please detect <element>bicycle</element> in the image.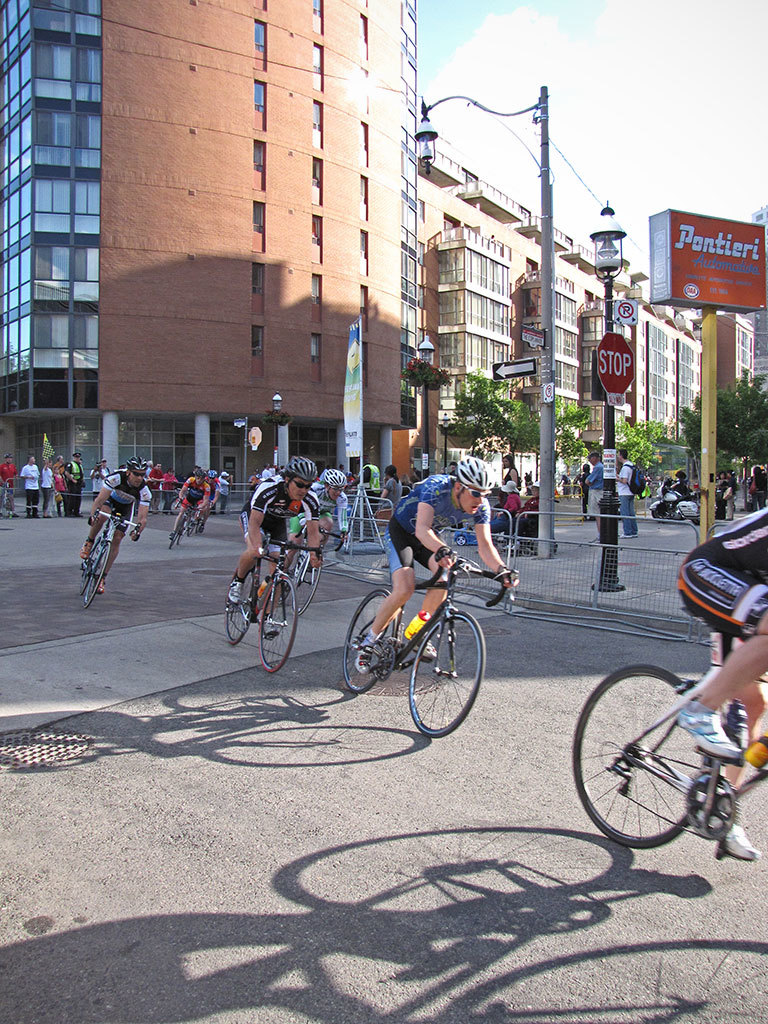
x1=169 y1=497 x2=203 y2=549.
